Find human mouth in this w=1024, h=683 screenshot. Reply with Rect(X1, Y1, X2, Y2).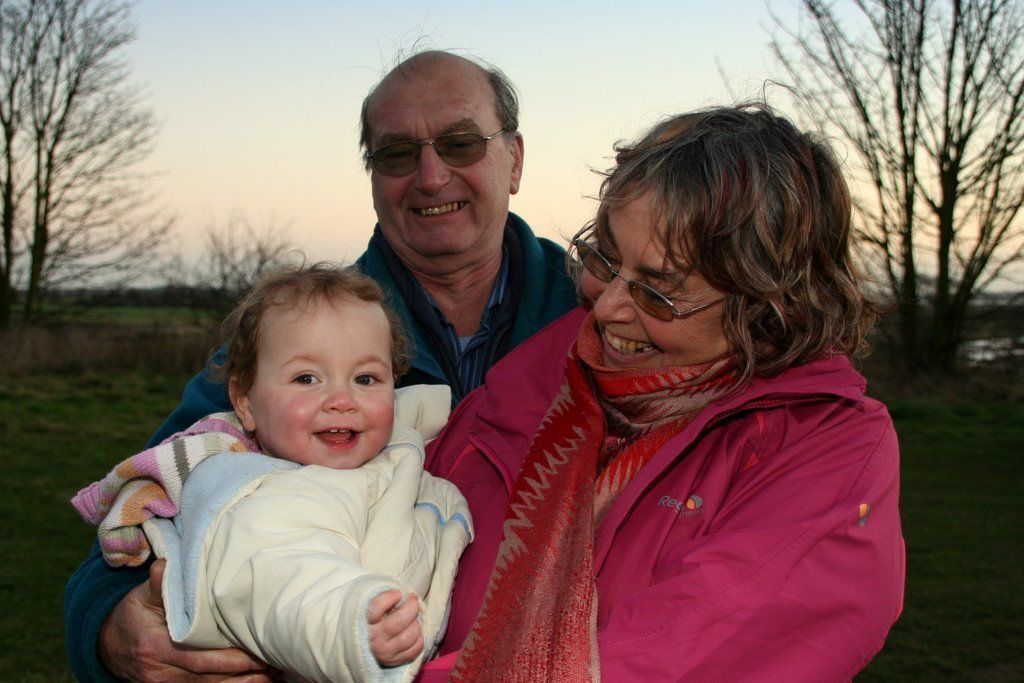
Rect(309, 424, 359, 451).
